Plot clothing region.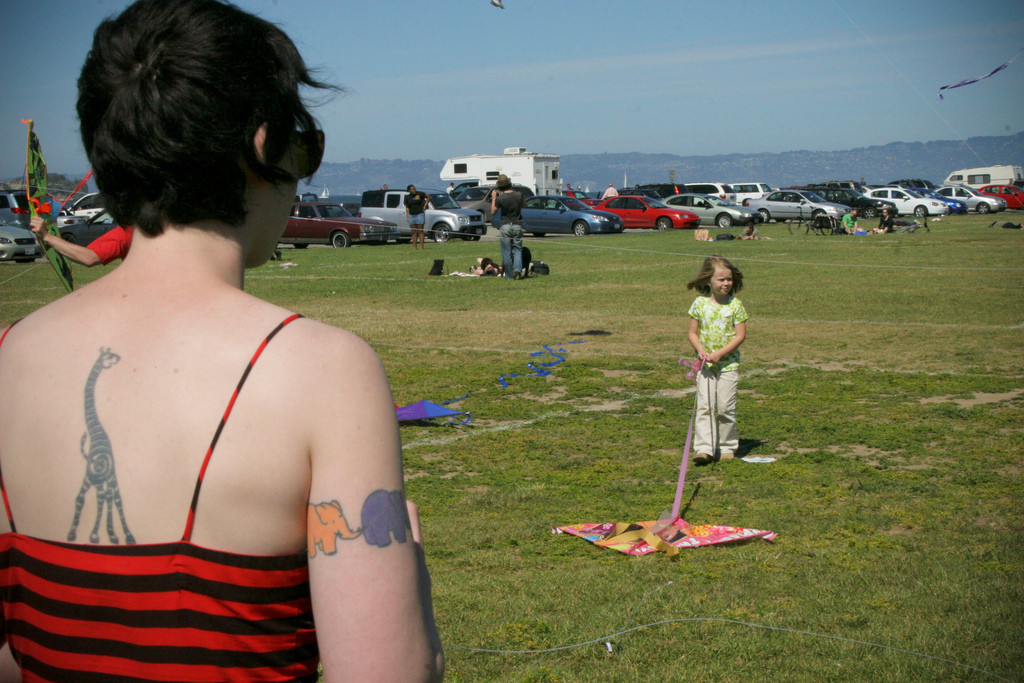
Plotted at {"x1": 597, "y1": 181, "x2": 622, "y2": 201}.
